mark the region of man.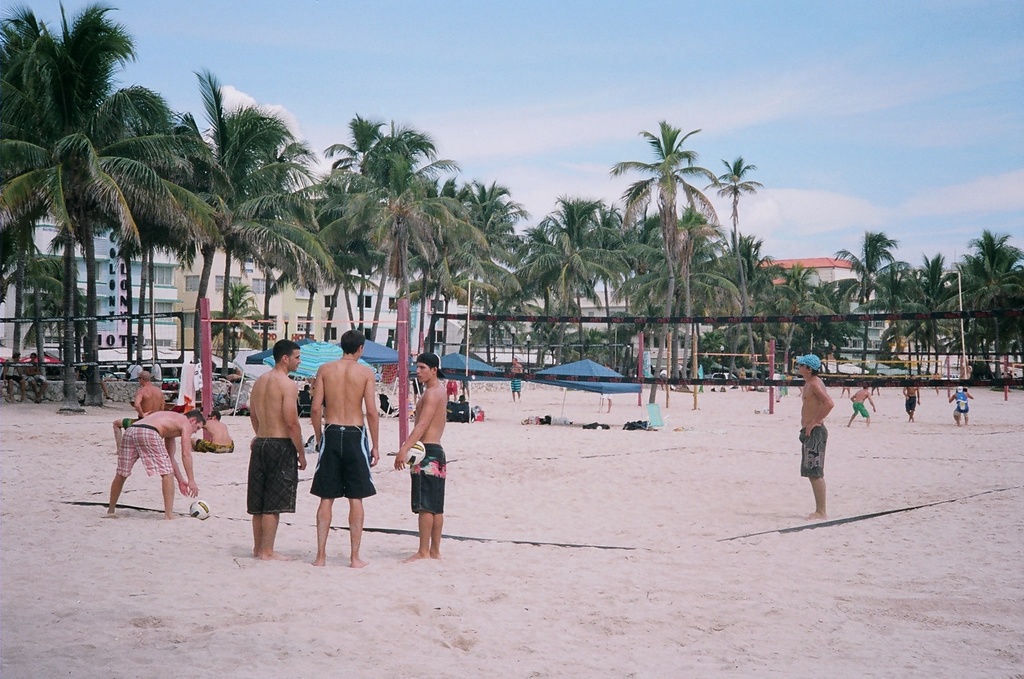
Region: Rect(0, 354, 25, 406).
